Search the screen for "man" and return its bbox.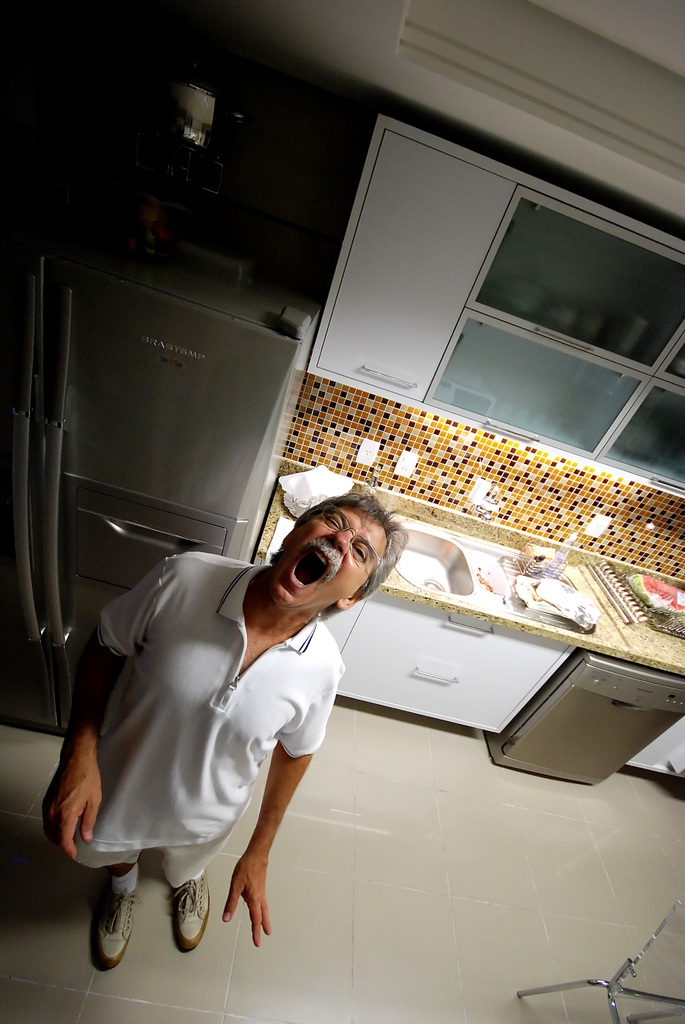
Found: rect(45, 488, 409, 973).
